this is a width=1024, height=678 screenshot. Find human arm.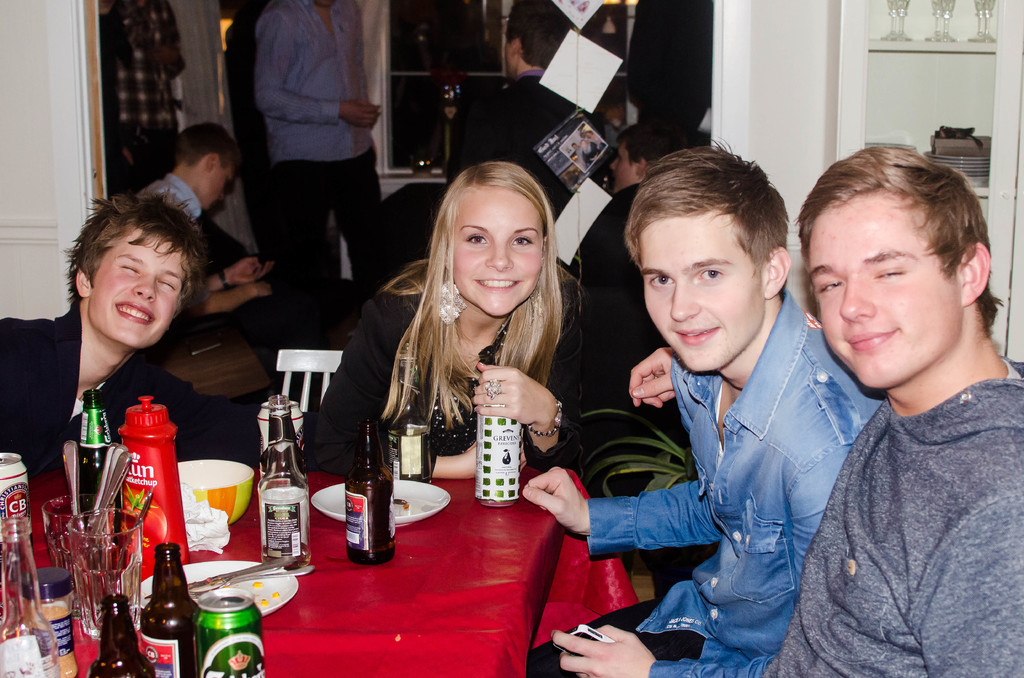
Bounding box: bbox(547, 408, 849, 677).
